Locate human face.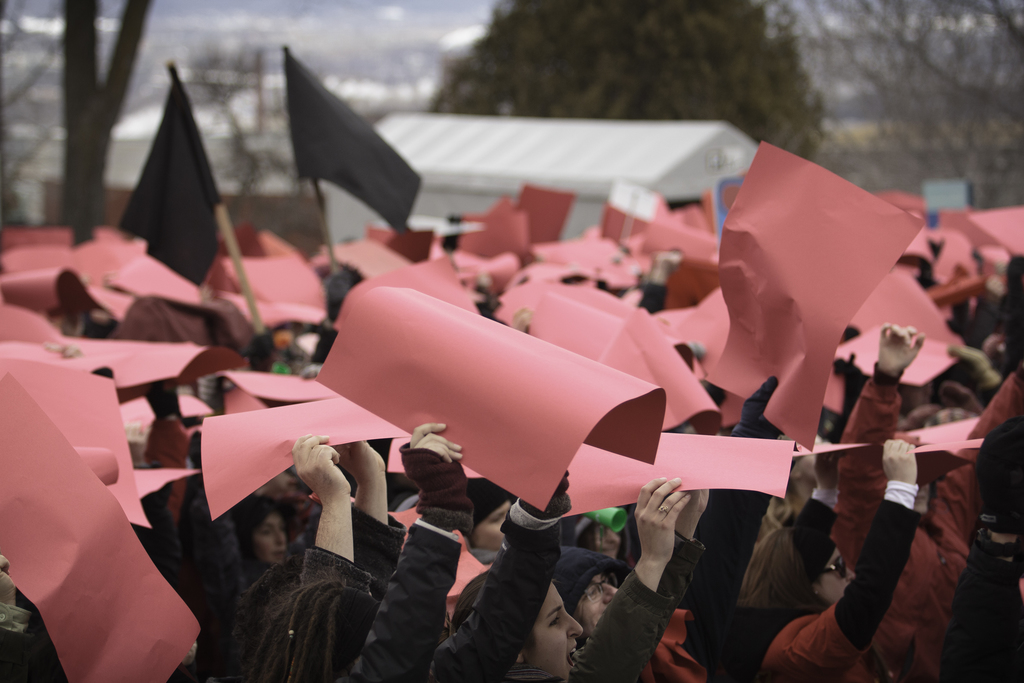
Bounding box: {"left": 255, "top": 507, "right": 285, "bottom": 564}.
